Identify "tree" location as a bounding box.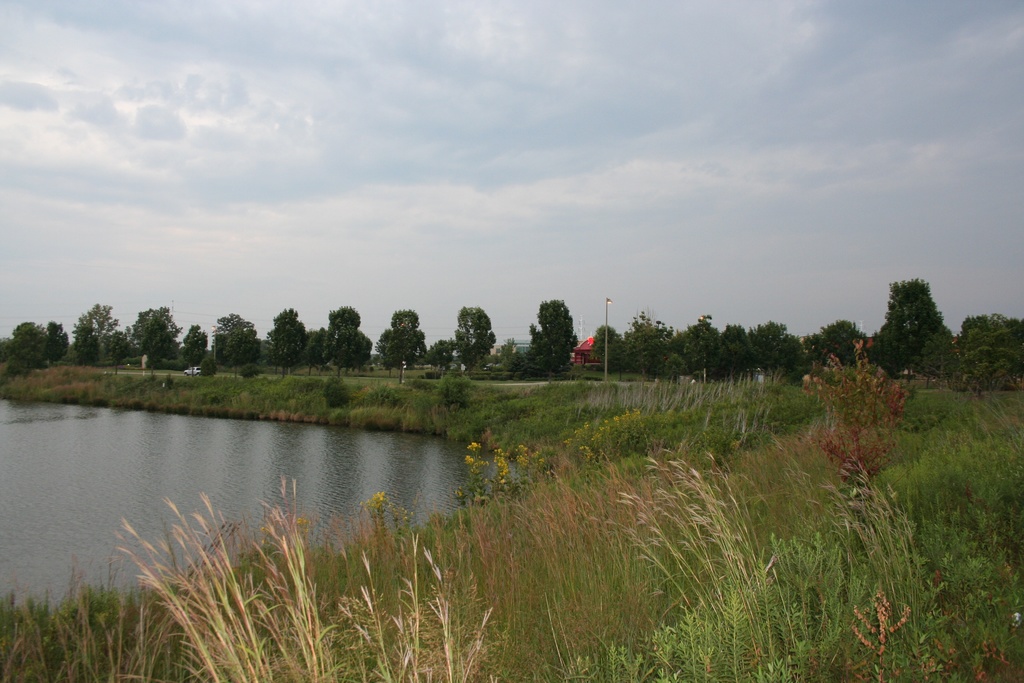
{"x1": 866, "y1": 267, "x2": 955, "y2": 391}.
